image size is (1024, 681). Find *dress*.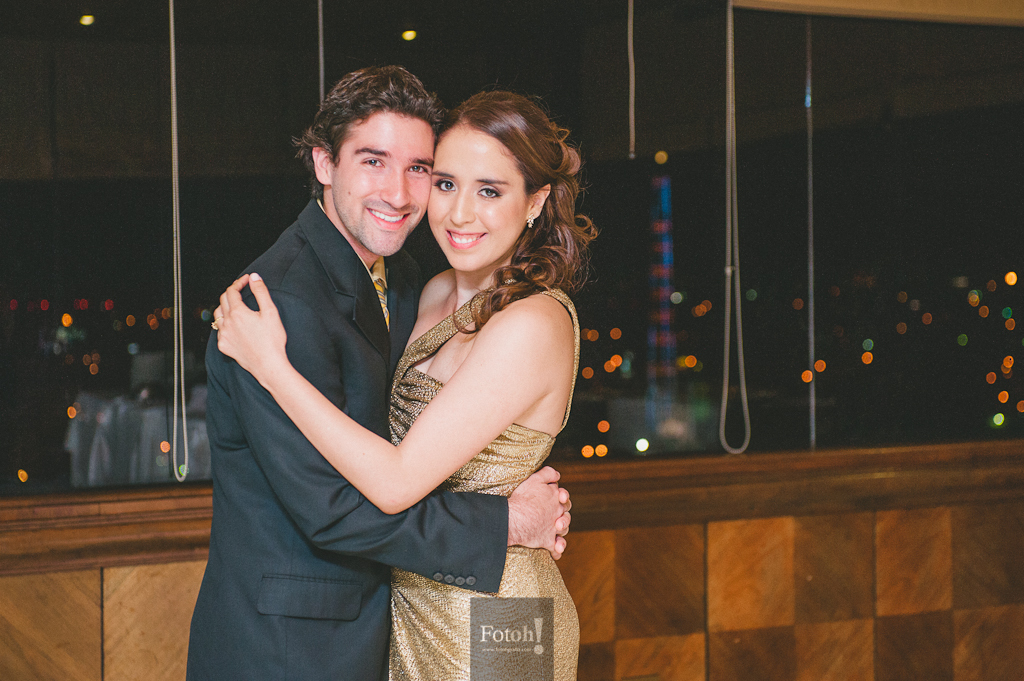
l=386, t=287, r=578, b=680.
